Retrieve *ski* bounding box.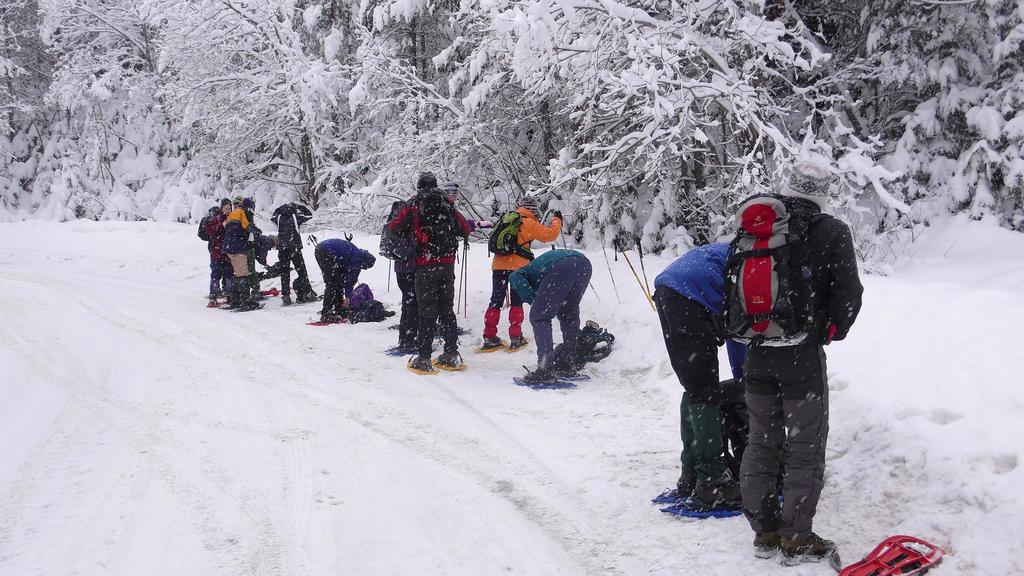
Bounding box: (x1=428, y1=351, x2=467, y2=372).
